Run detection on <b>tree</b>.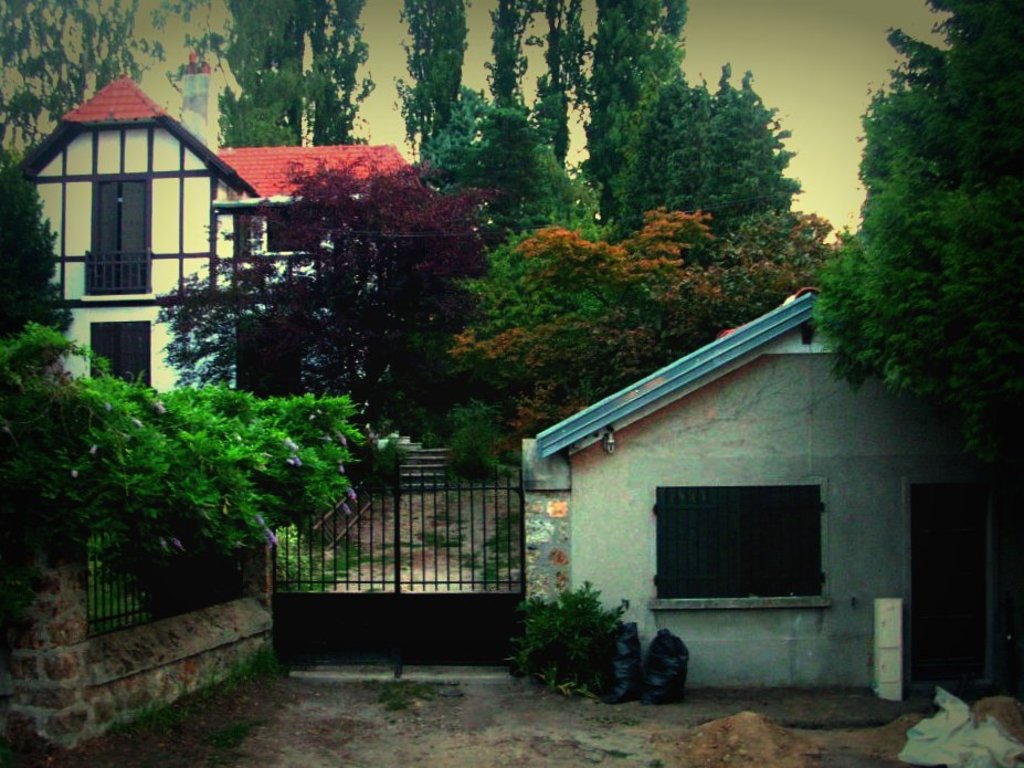
Result: crop(807, 0, 1023, 451).
